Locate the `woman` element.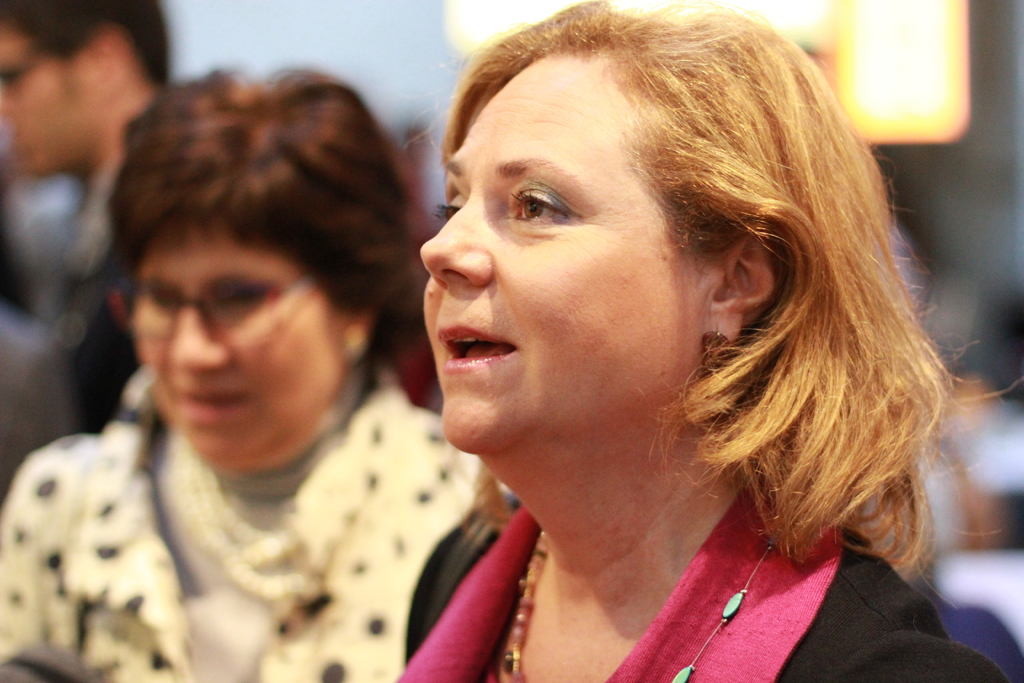
Element bbox: (0, 62, 512, 682).
